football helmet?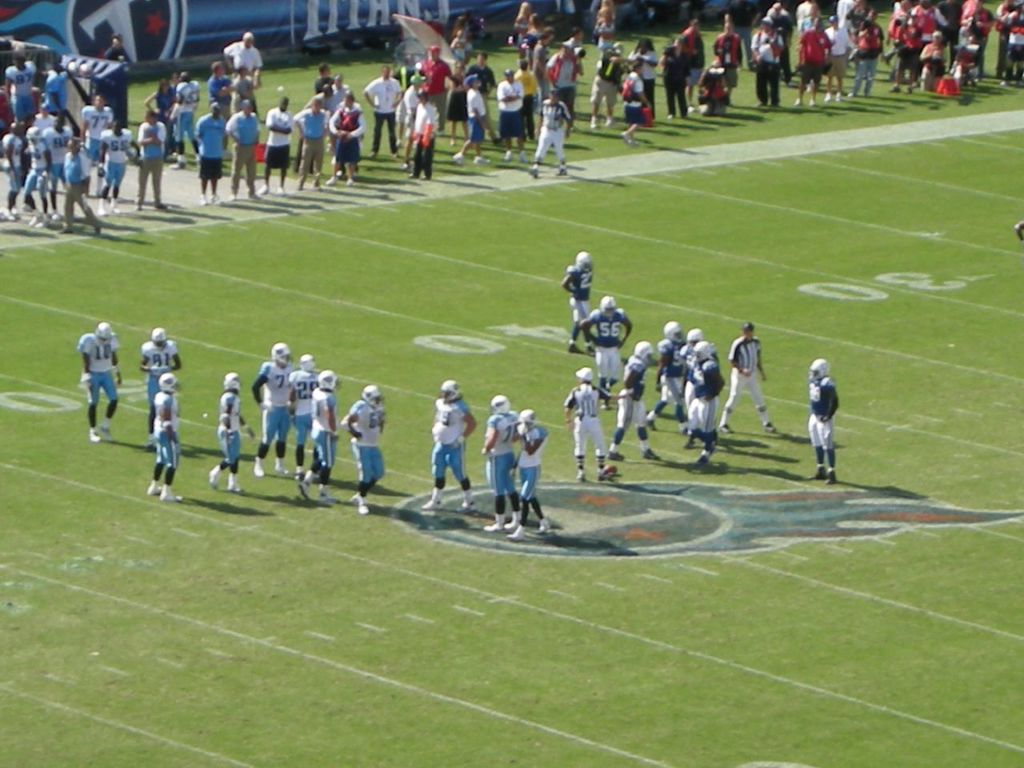
select_region(578, 368, 589, 386)
